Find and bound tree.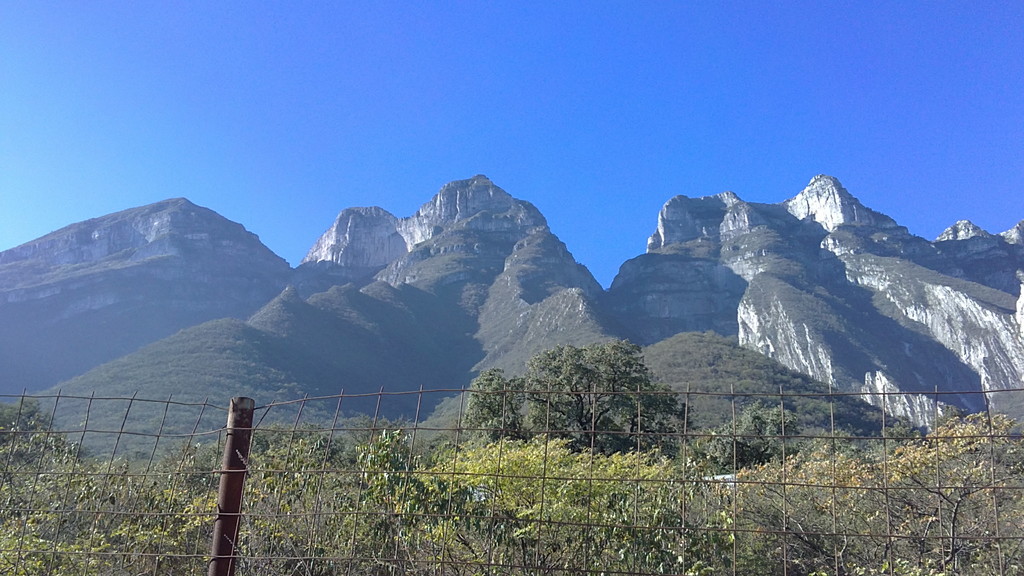
Bound: bbox=[0, 402, 73, 445].
